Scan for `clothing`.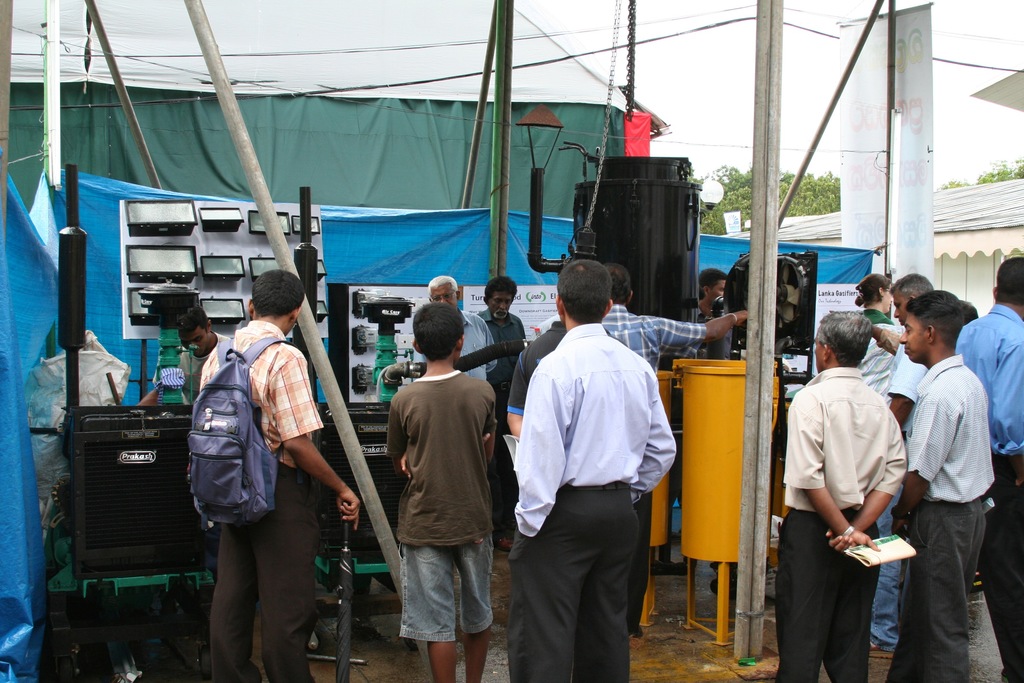
Scan result: bbox=(479, 307, 531, 397).
